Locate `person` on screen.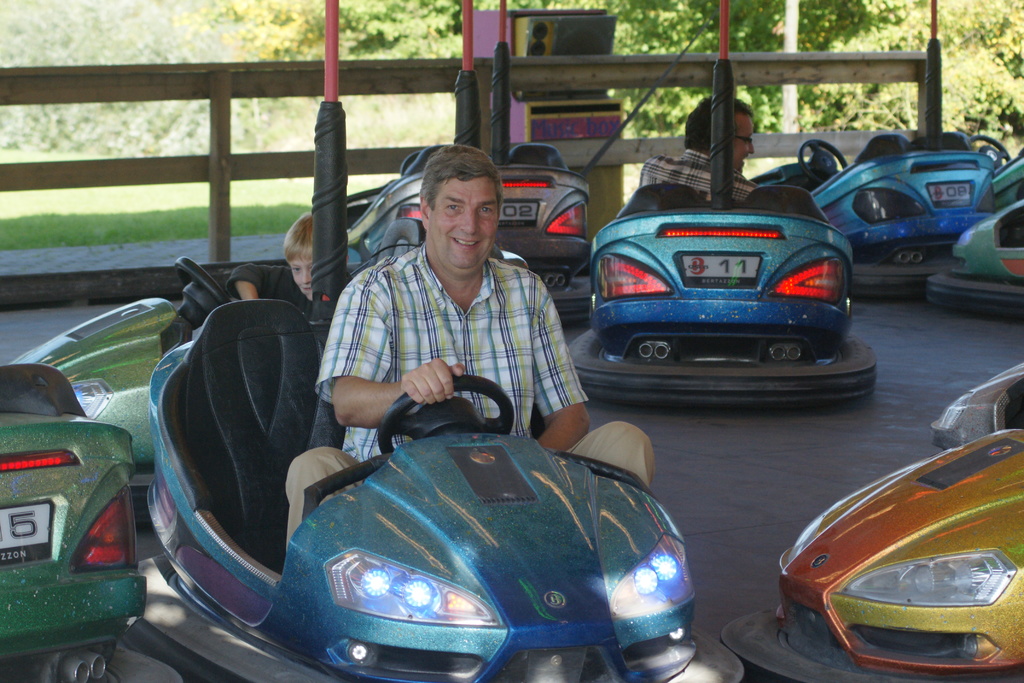
On screen at 637,92,760,202.
